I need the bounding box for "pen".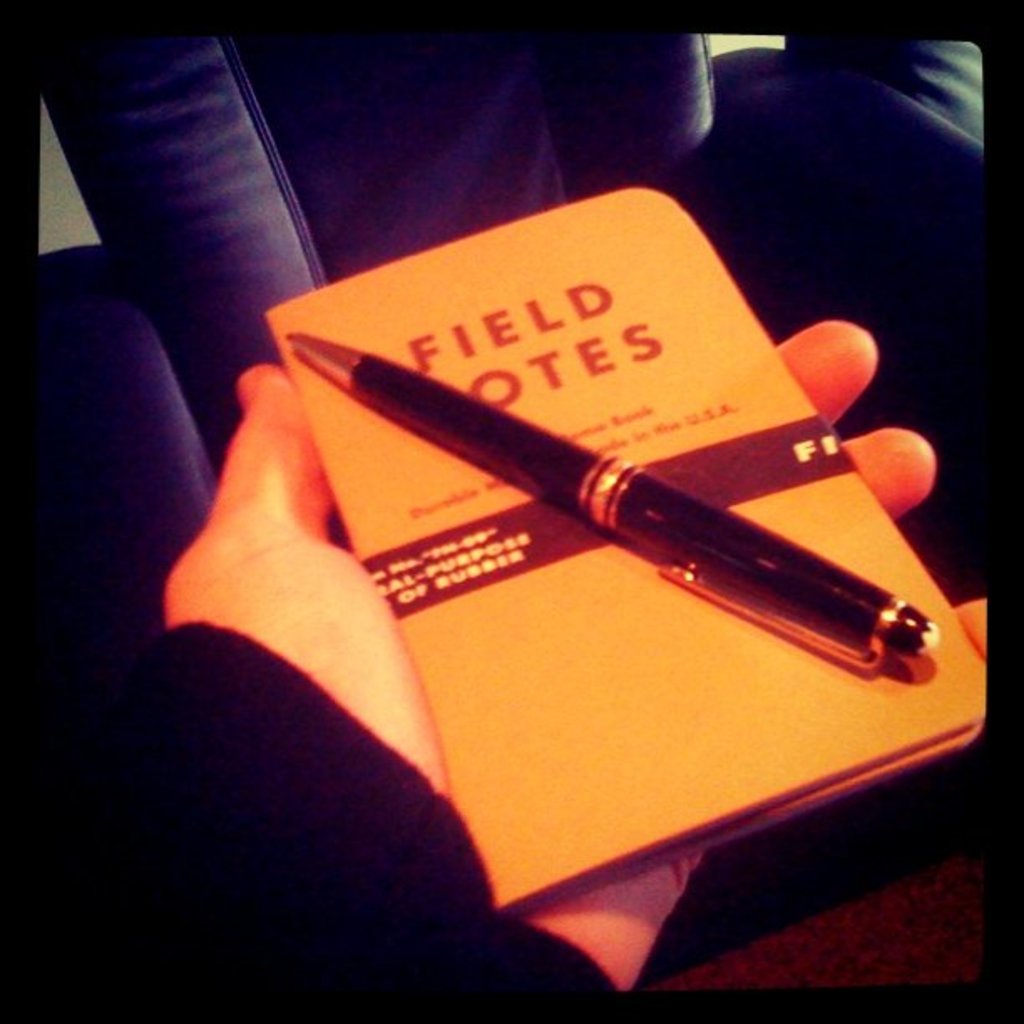
Here it is: bbox(281, 328, 942, 674).
